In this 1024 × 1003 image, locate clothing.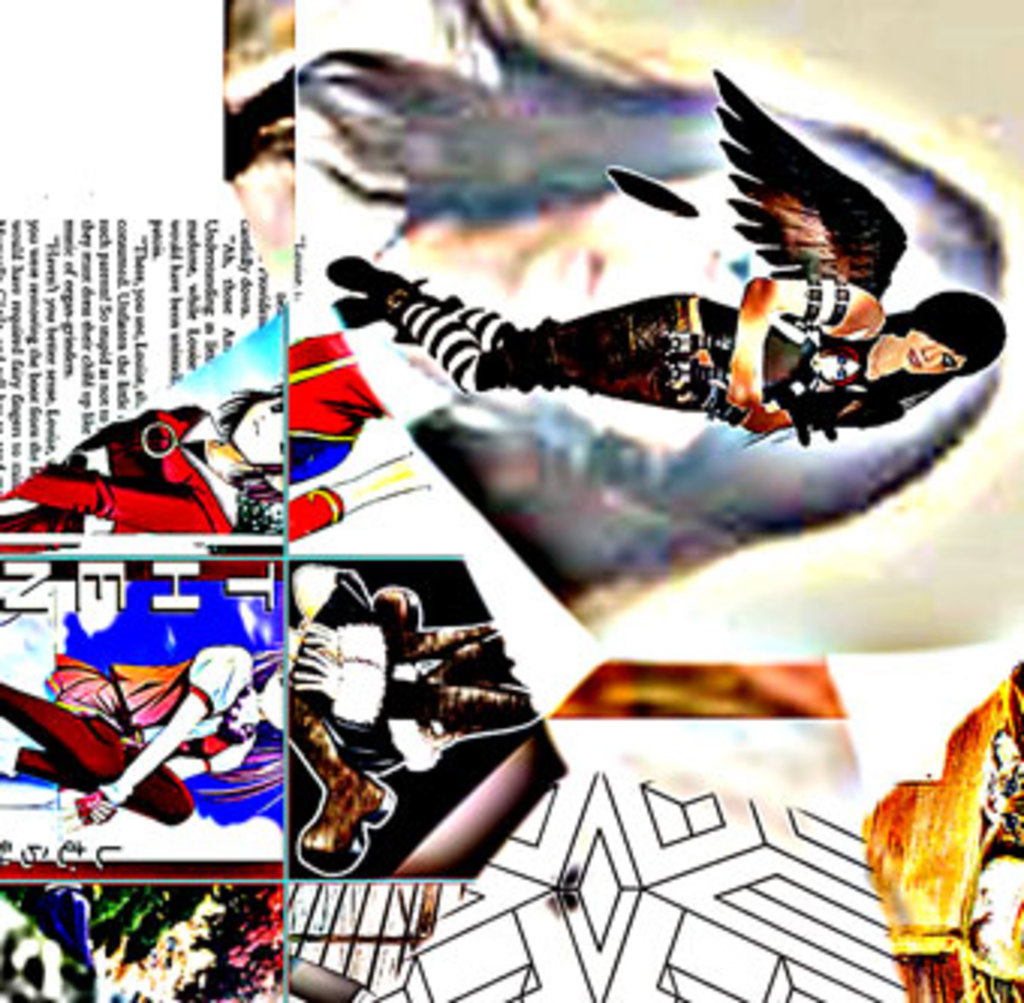
Bounding box: detection(0, 648, 253, 825).
